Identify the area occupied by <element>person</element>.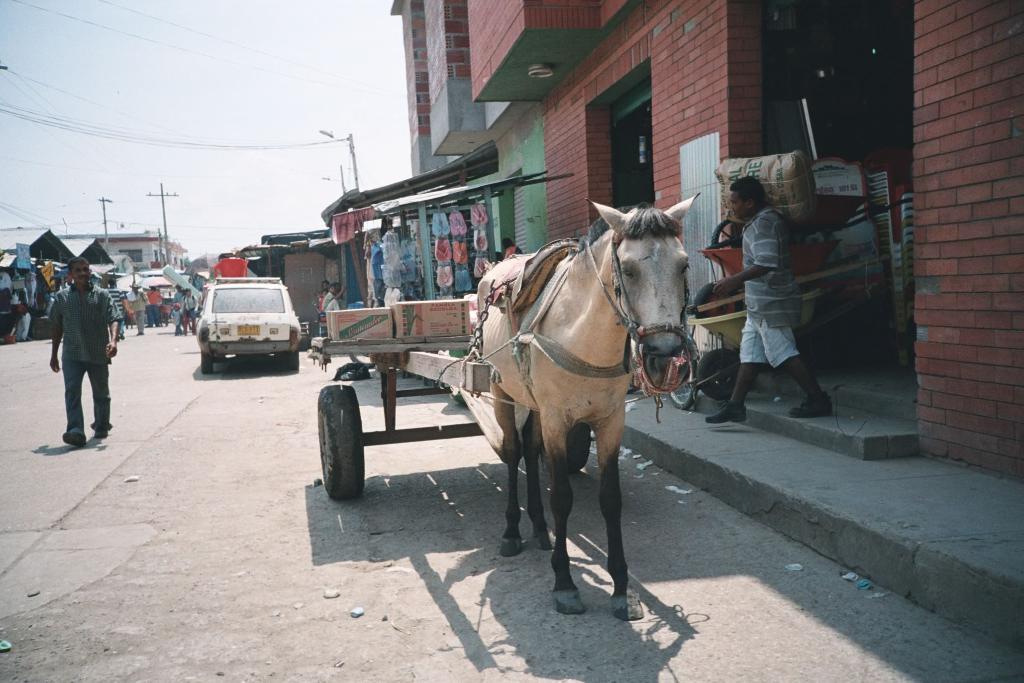
Area: 49 258 118 440.
